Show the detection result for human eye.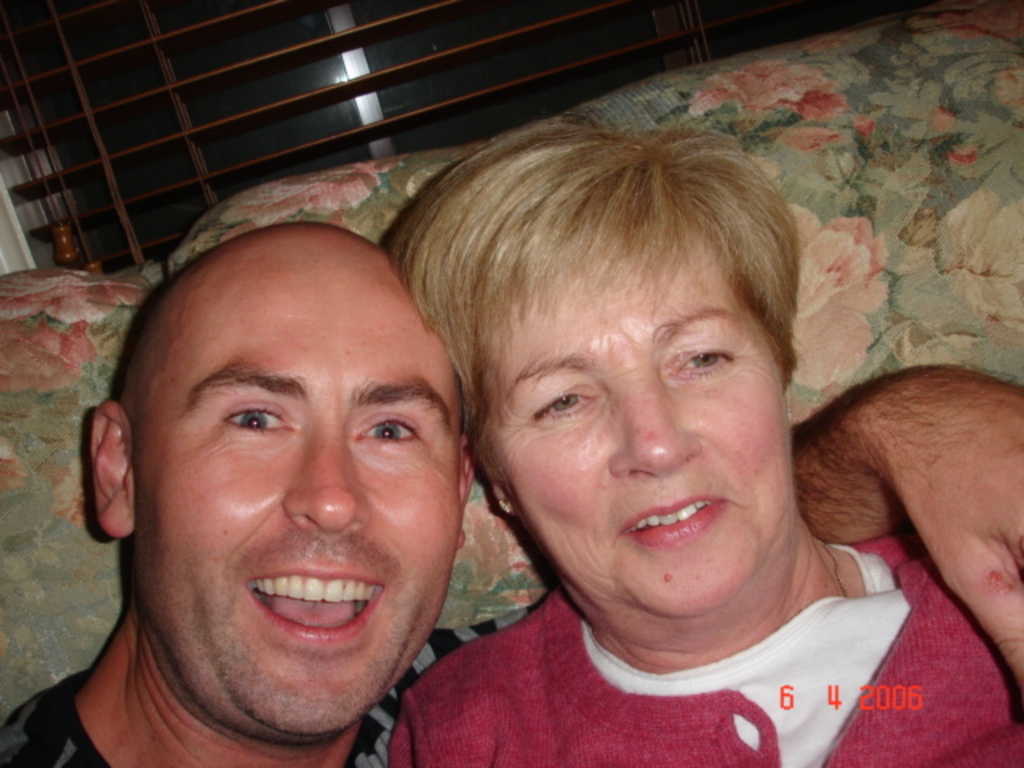
[678,344,741,374].
